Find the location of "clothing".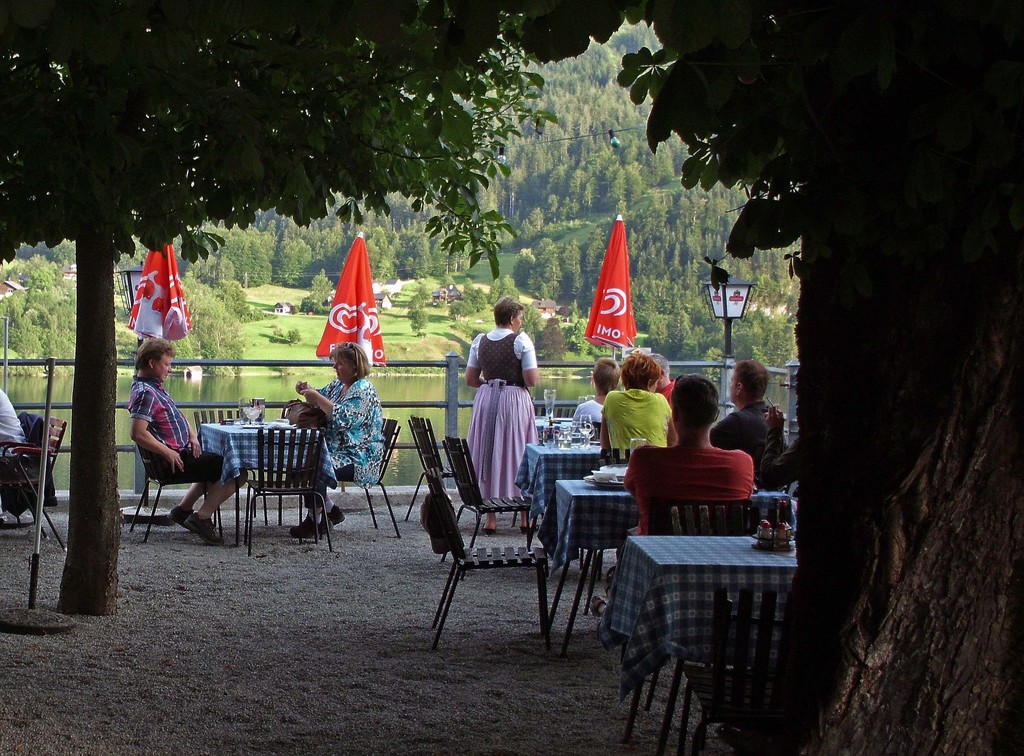
Location: region(462, 318, 542, 501).
